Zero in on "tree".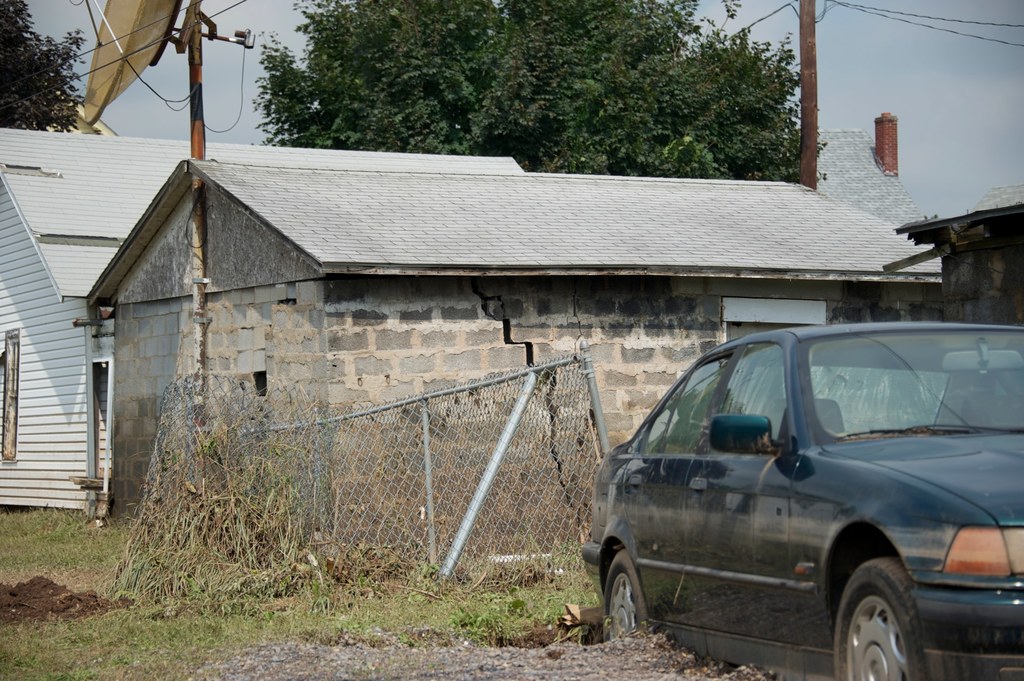
Zeroed in: [0,0,92,144].
